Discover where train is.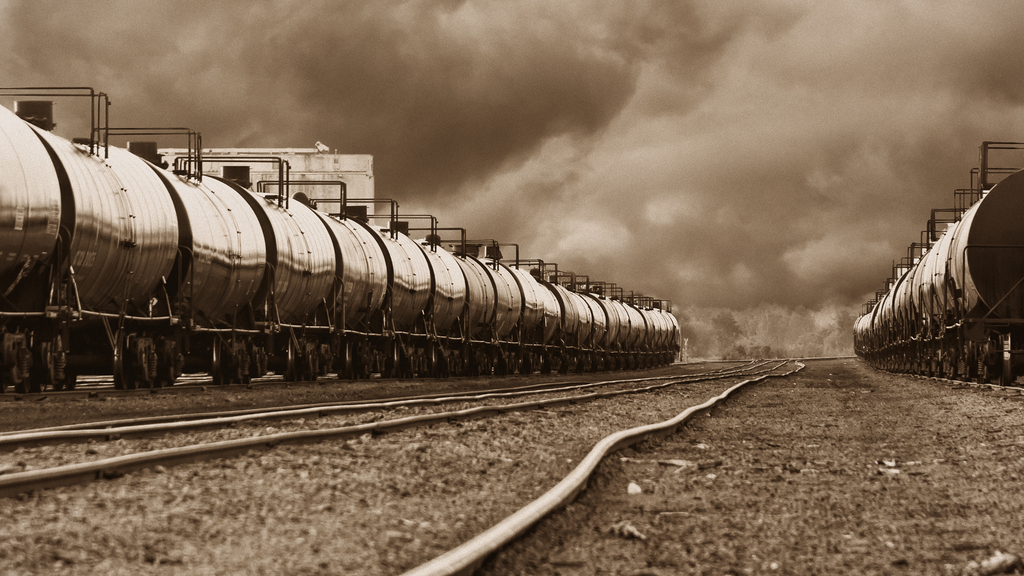
Discovered at (0, 87, 676, 394).
